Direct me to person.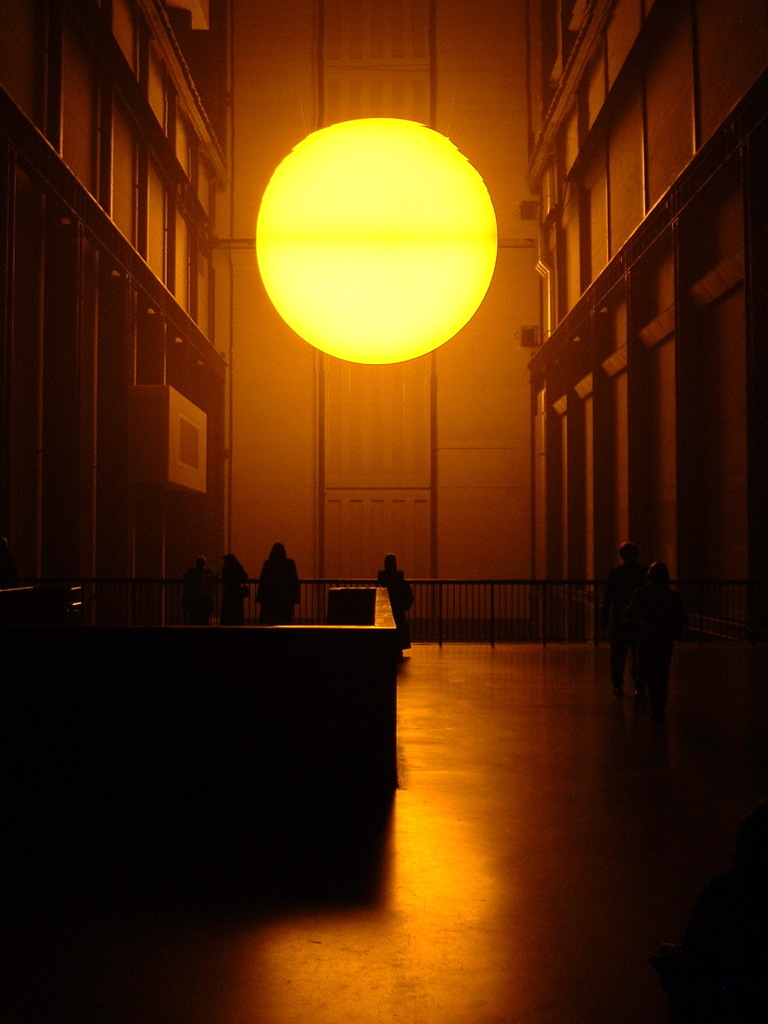
Direction: (178, 555, 217, 622).
